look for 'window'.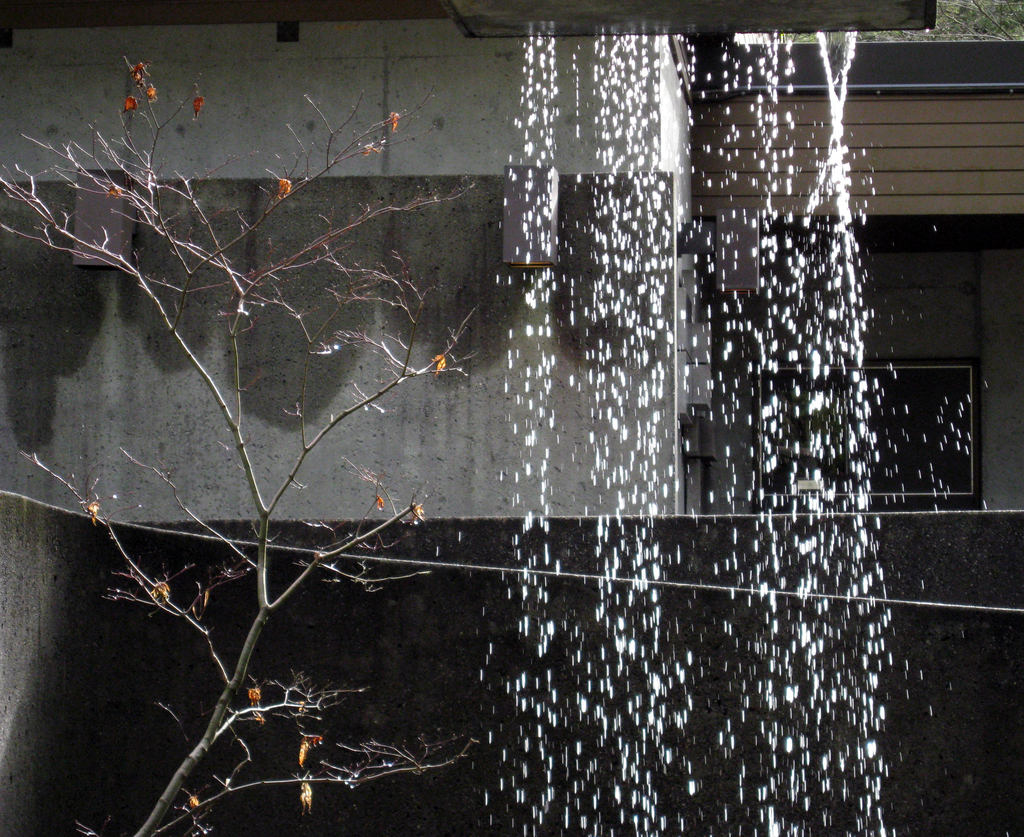
Found: (876, 320, 996, 505).
